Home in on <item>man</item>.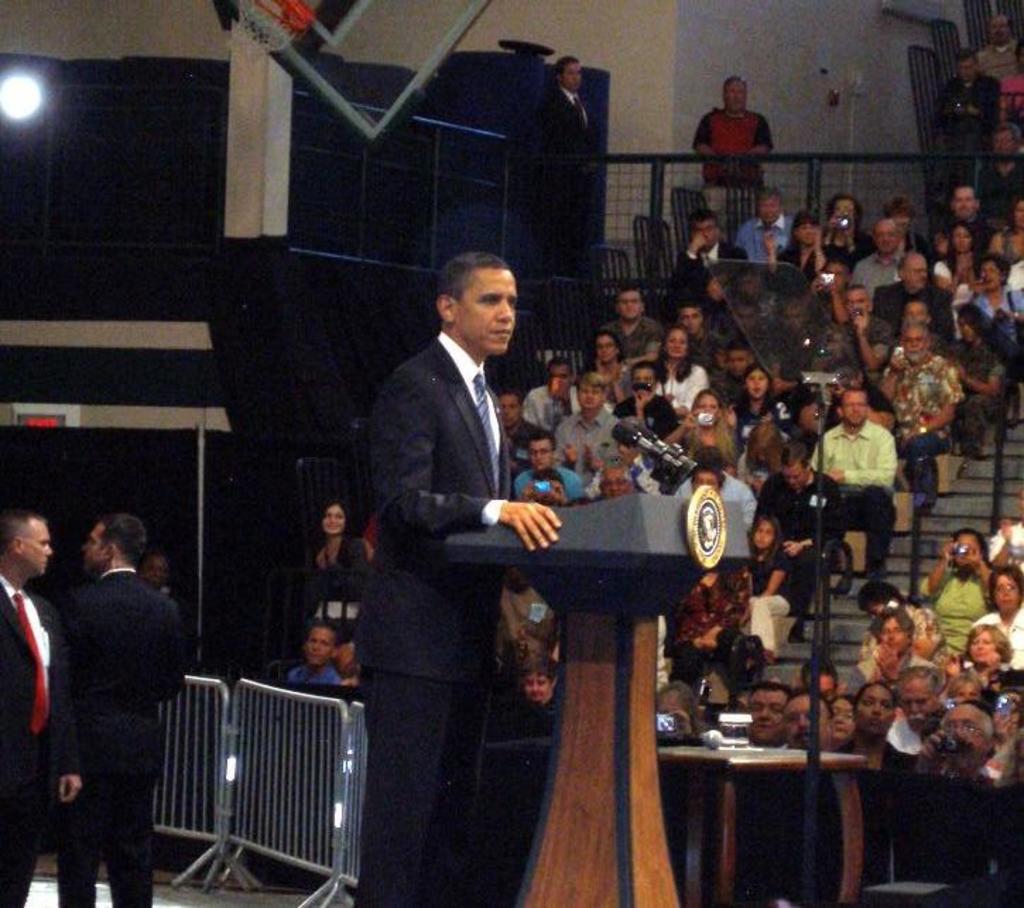
Homed in at 904/702/1001/781.
